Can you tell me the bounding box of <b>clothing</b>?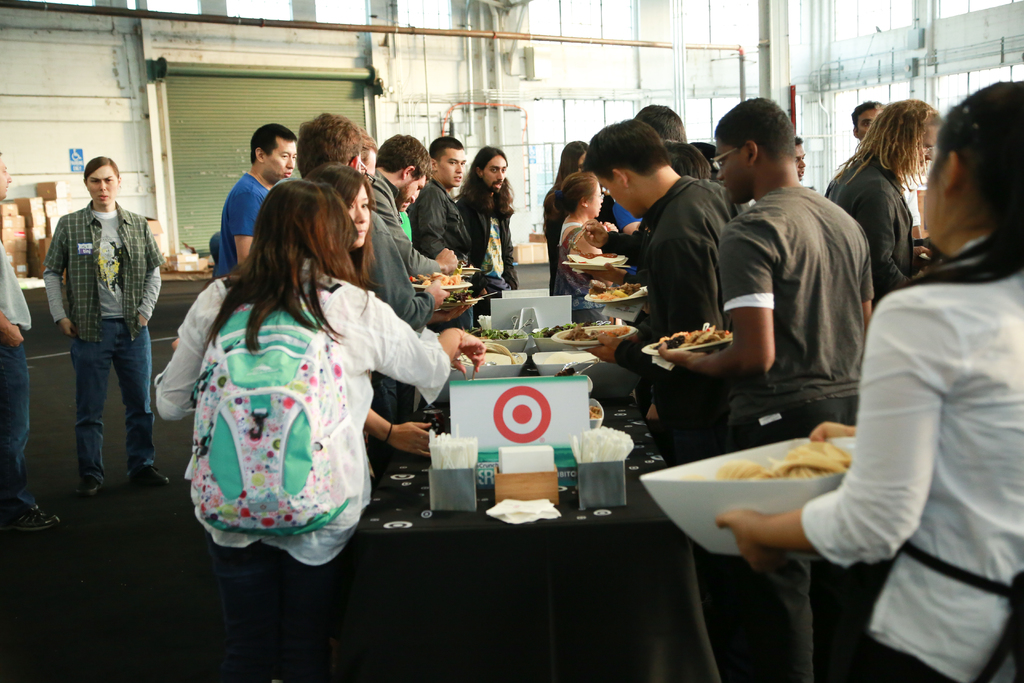
bbox=[0, 239, 36, 515].
